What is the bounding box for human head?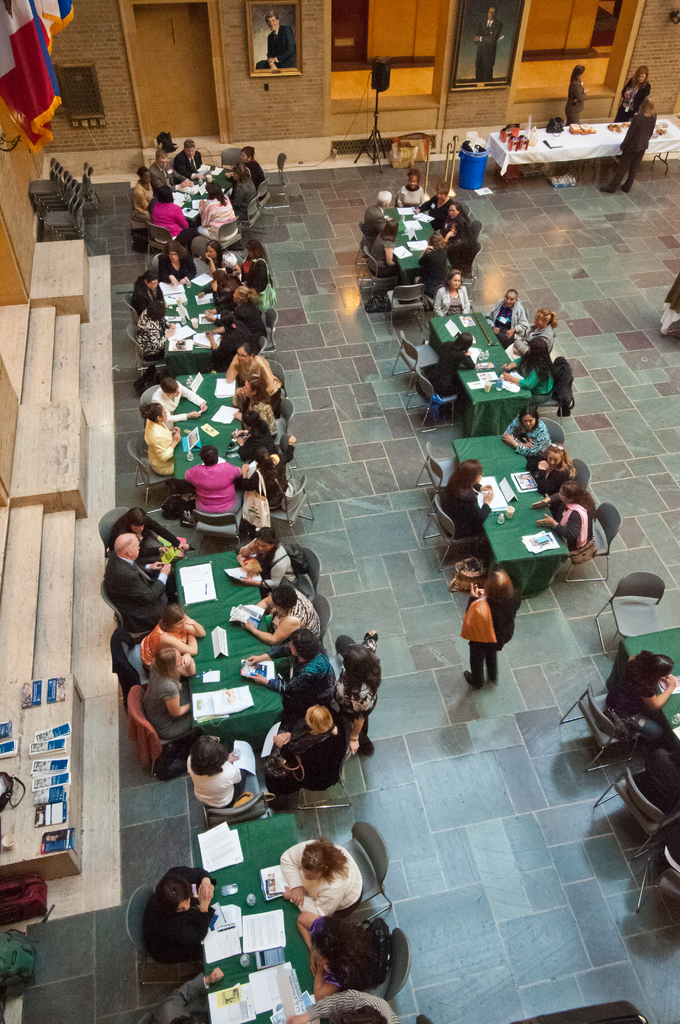
501/288/518/307.
